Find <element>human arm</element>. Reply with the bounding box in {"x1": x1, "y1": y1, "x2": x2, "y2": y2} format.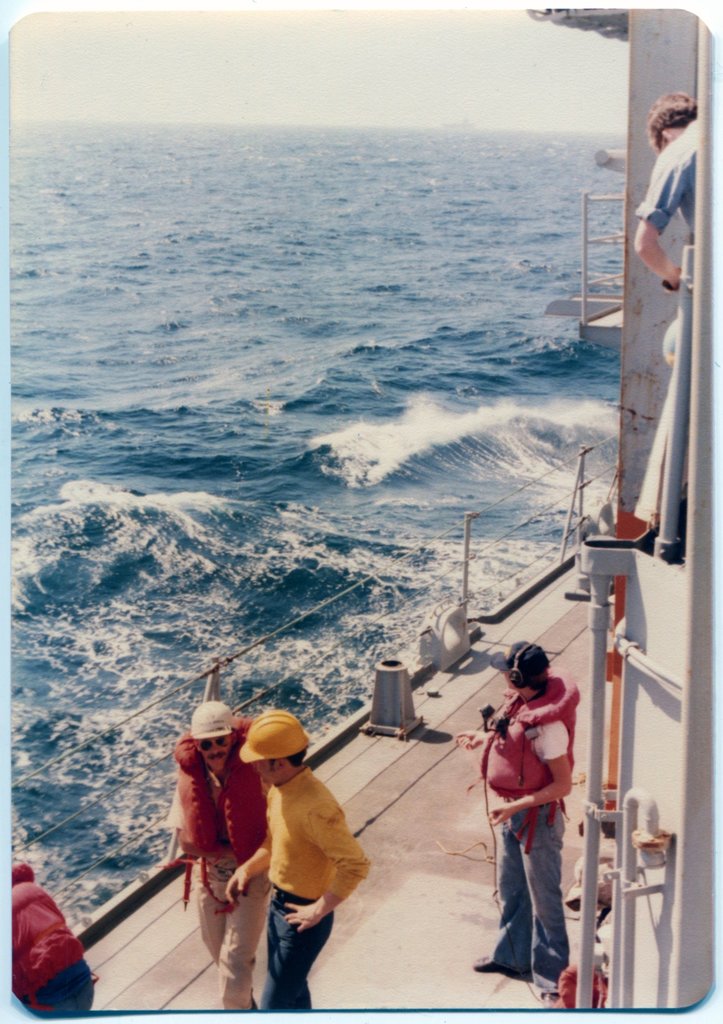
{"x1": 220, "y1": 825, "x2": 279, "y2": 904}.
